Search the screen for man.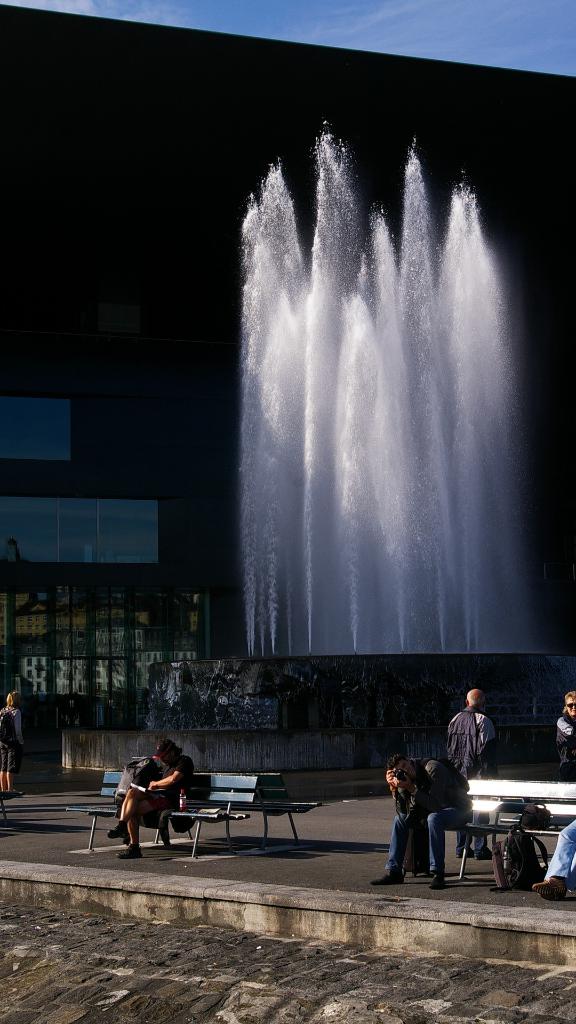
Found at bbox(0, 690, 29, 798).
